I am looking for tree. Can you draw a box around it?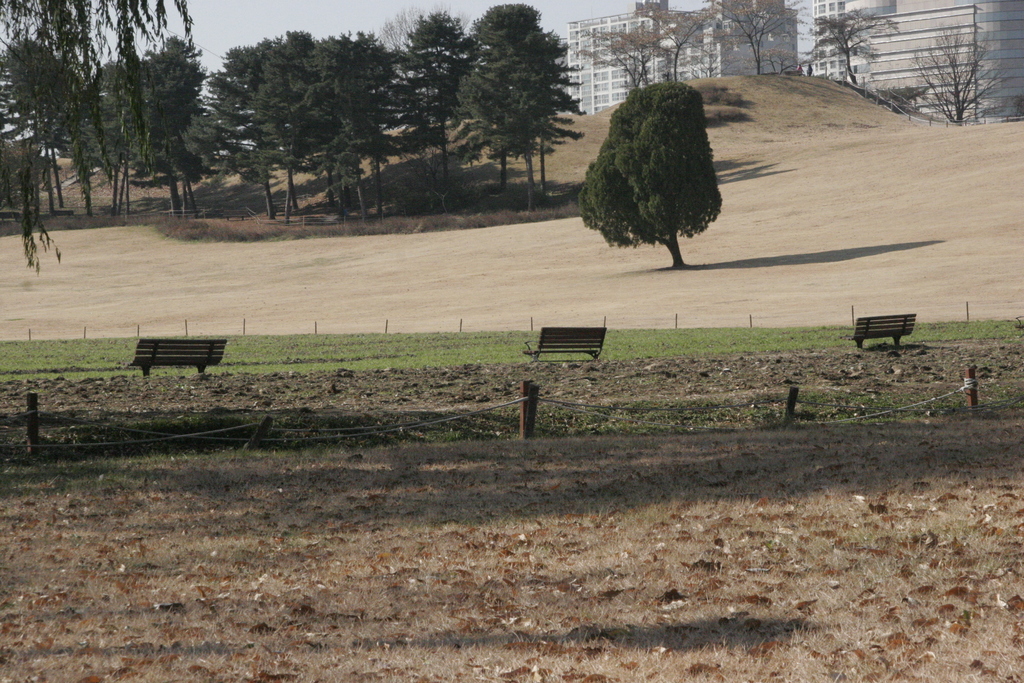
Sure, the bounding box is [572, 0, 748, 103].
